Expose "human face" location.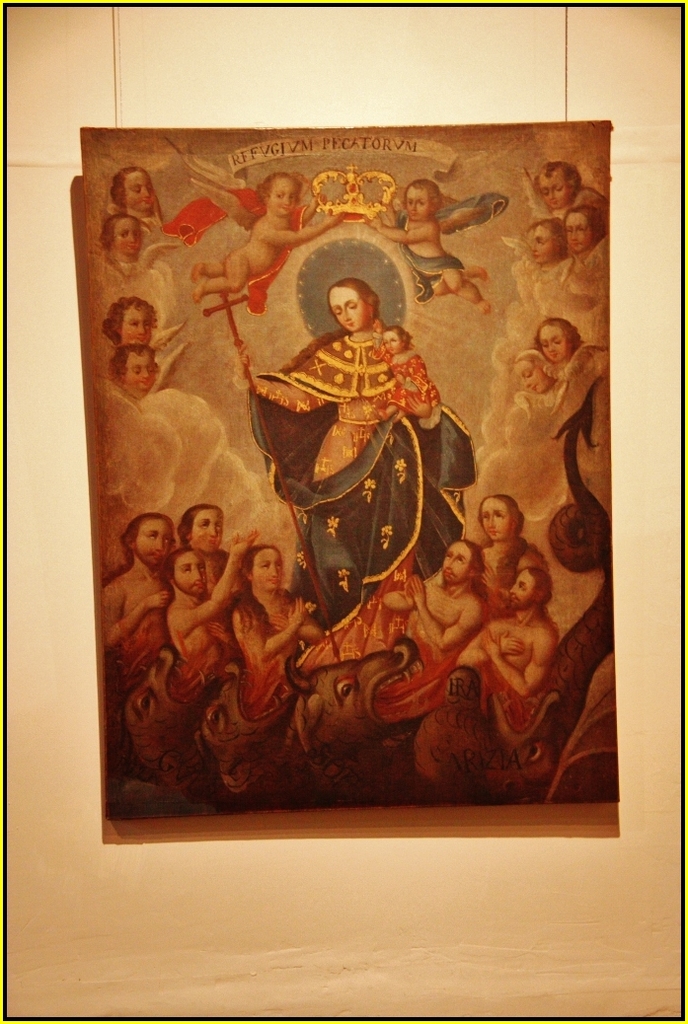
Exposed at bbox=(439, 540, 468, 589).
